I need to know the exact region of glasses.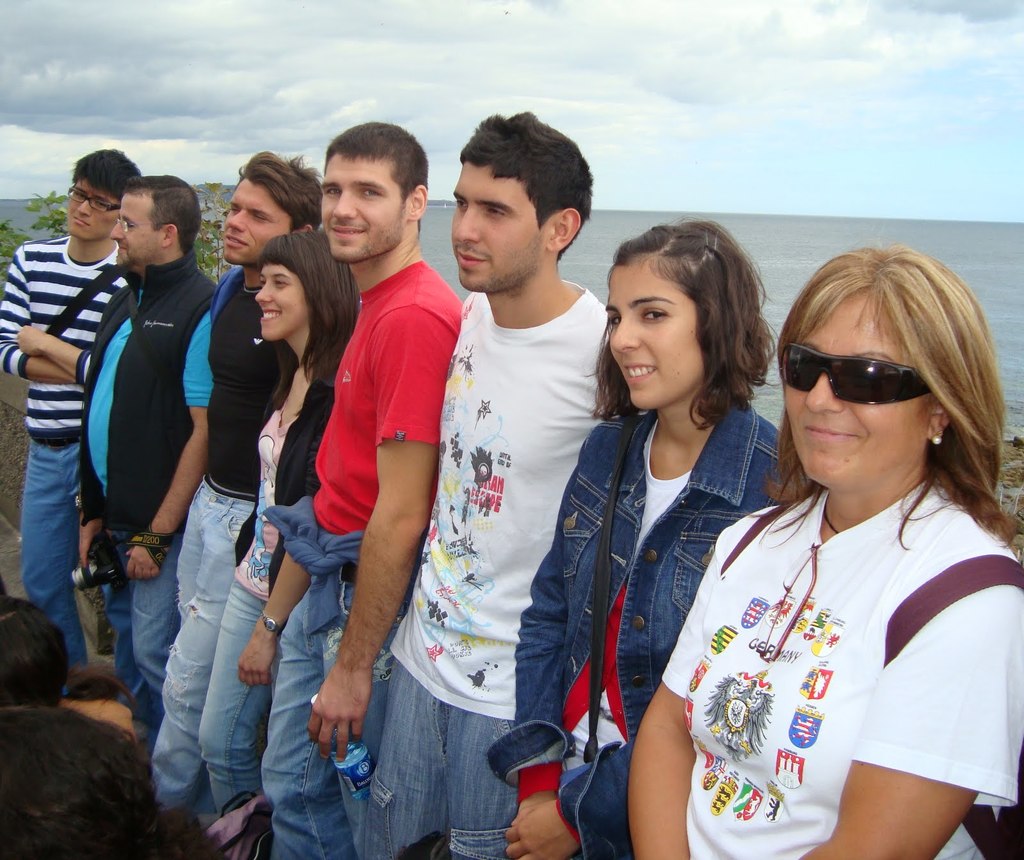
Region: region(67, 182, 120, 211).
